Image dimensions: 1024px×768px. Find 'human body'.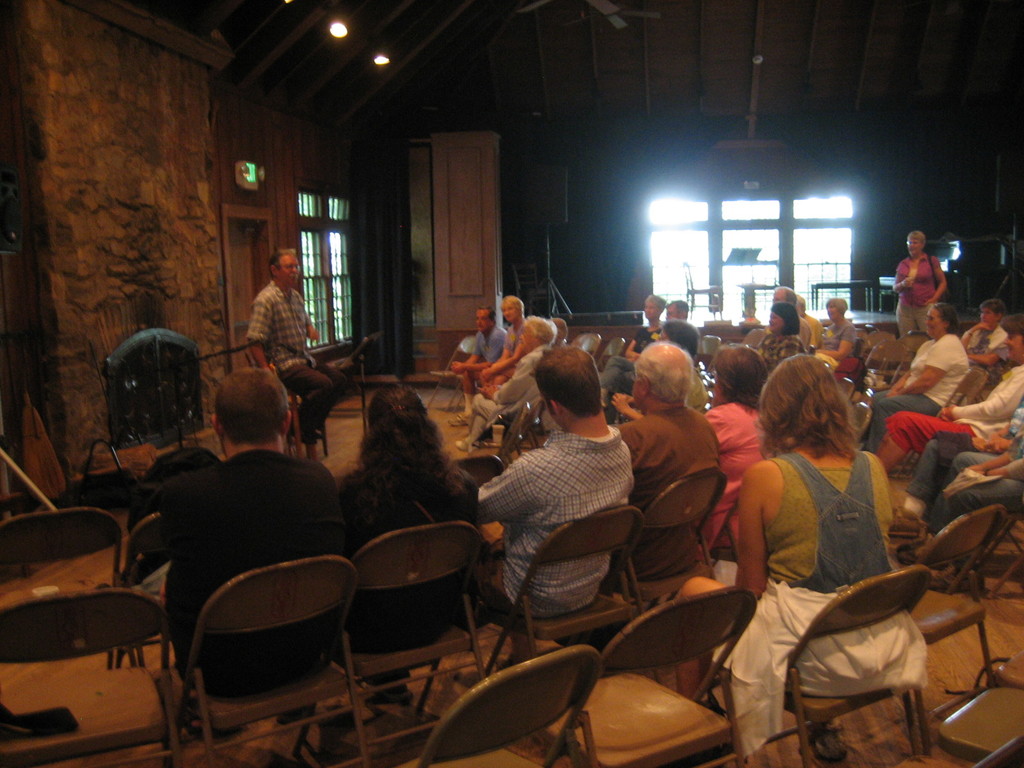
[740, 304, 804, 376].
